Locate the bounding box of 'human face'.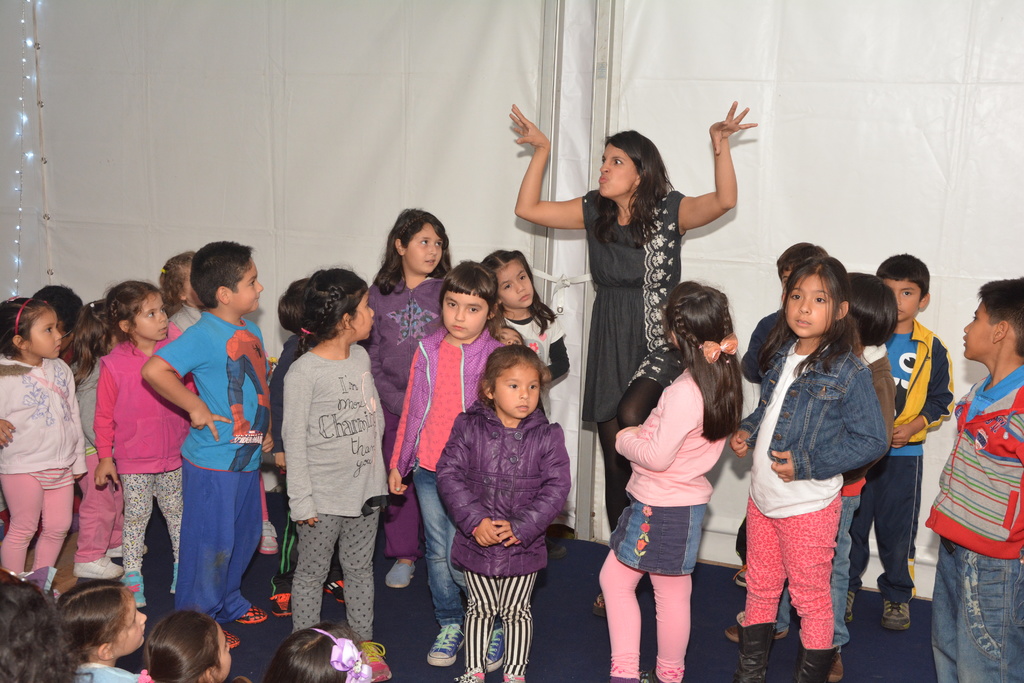
Bounding box: bbox=[784, 270, 836, 337].
